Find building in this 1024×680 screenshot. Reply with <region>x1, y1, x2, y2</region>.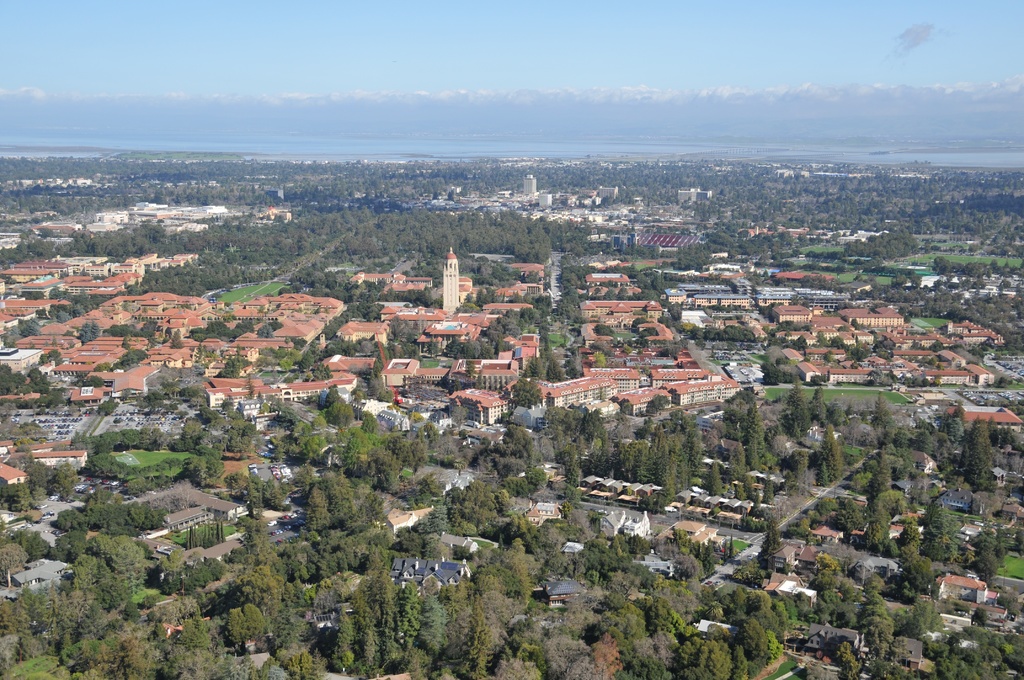
<region>534, 370, 611, 416</region>.
